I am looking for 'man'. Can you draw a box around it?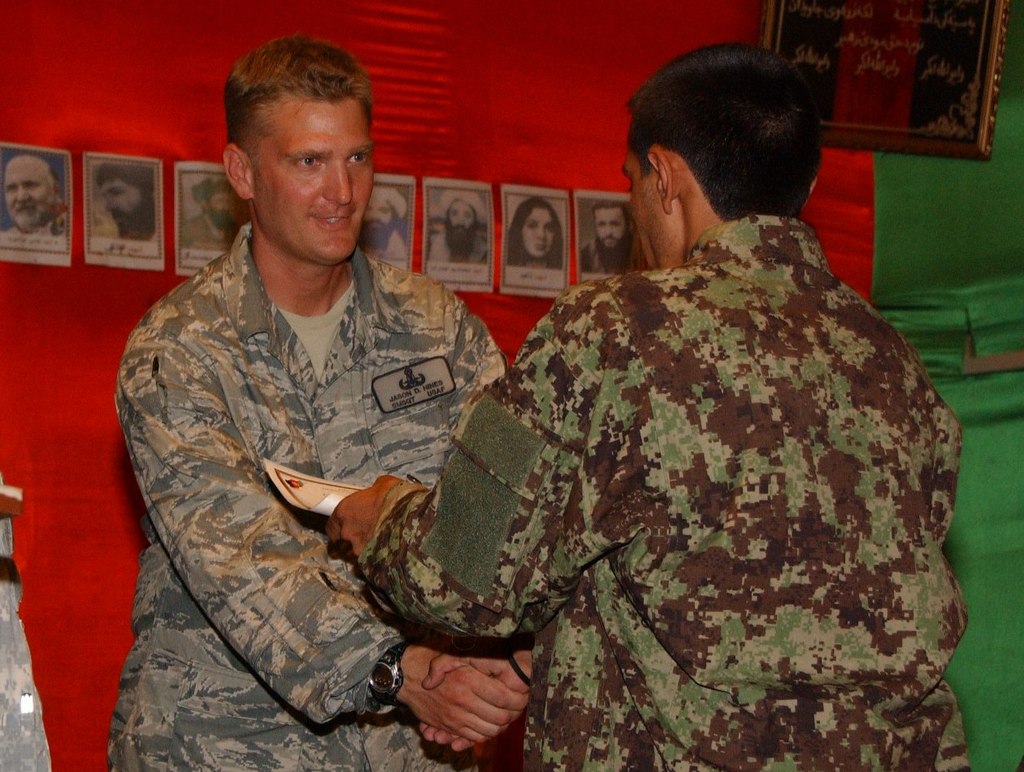
Sure, the bounding box is region(103, 56, 545, 770).
